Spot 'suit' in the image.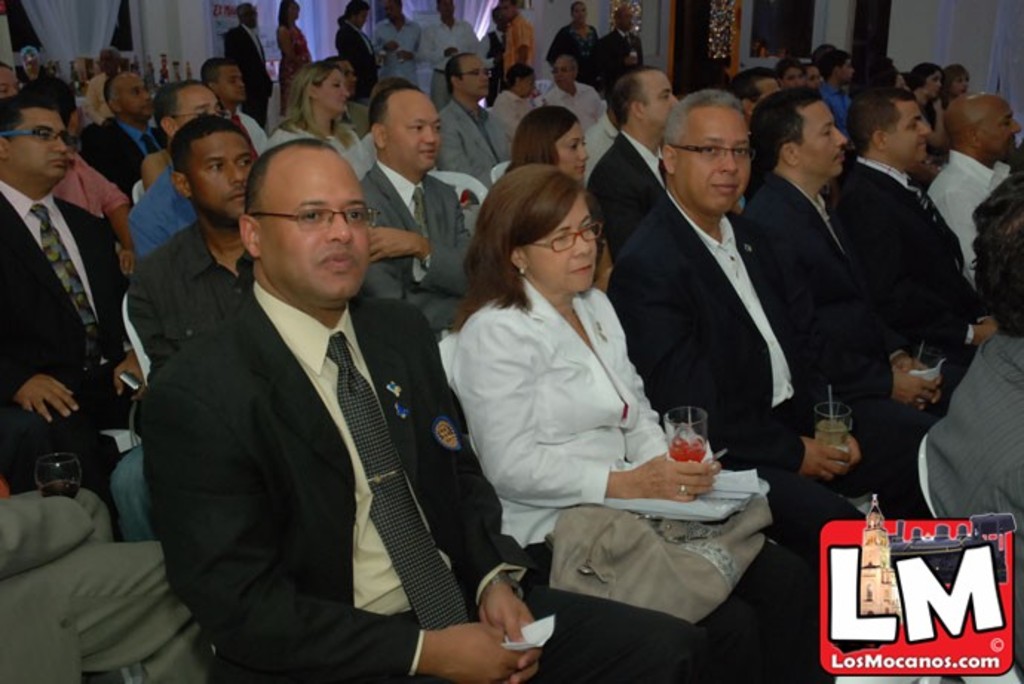
'suit' found at bbox=[0, 182, 145, 513].
